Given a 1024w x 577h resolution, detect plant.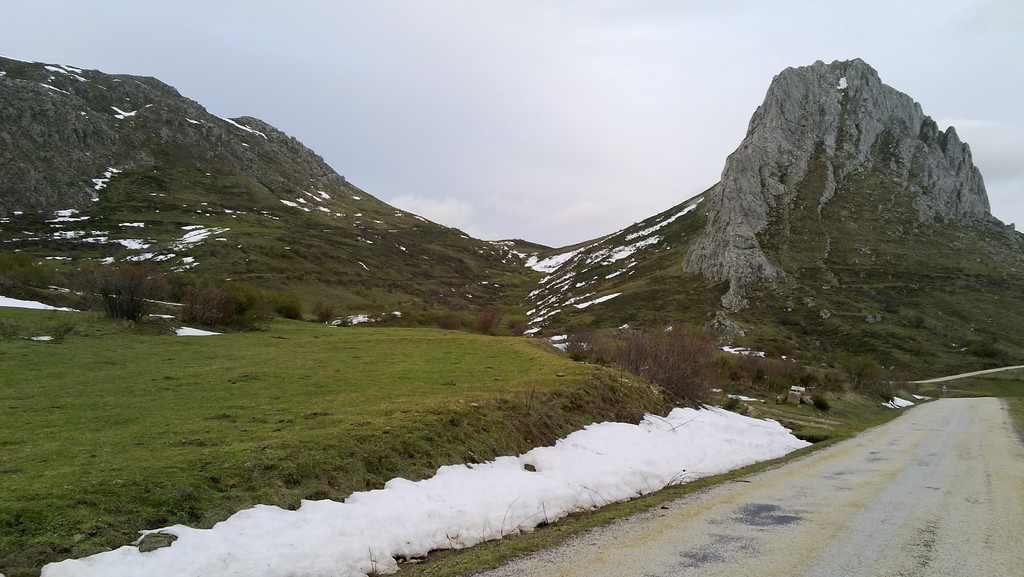
[left=440, top=310, right=462, bottom=331].
